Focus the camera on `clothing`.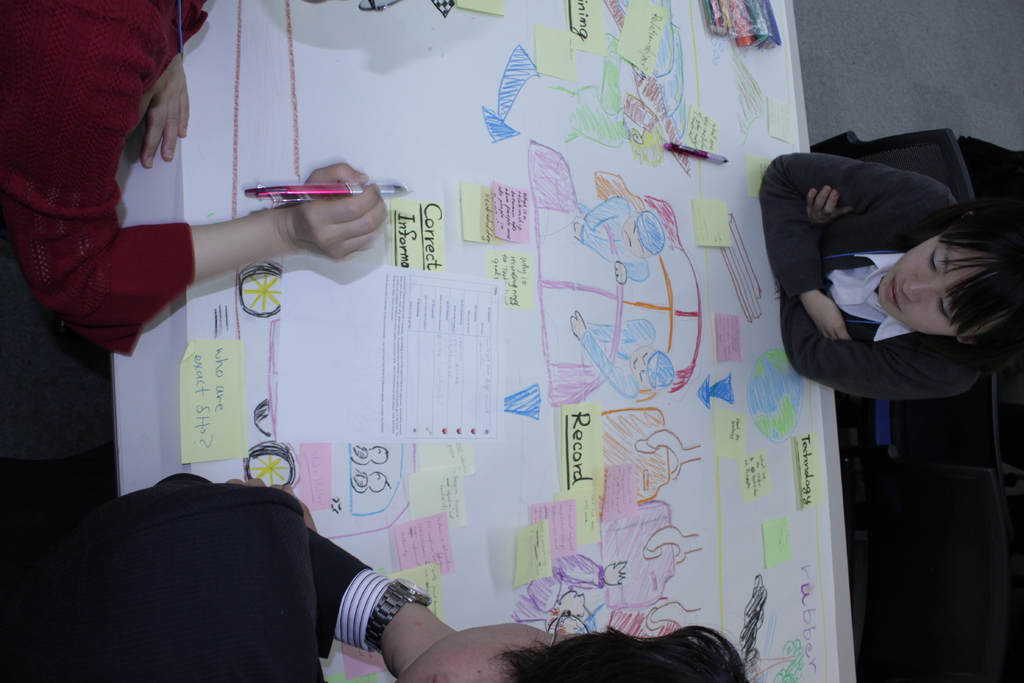
Focus region: <box>0,474,397,682</box>.
